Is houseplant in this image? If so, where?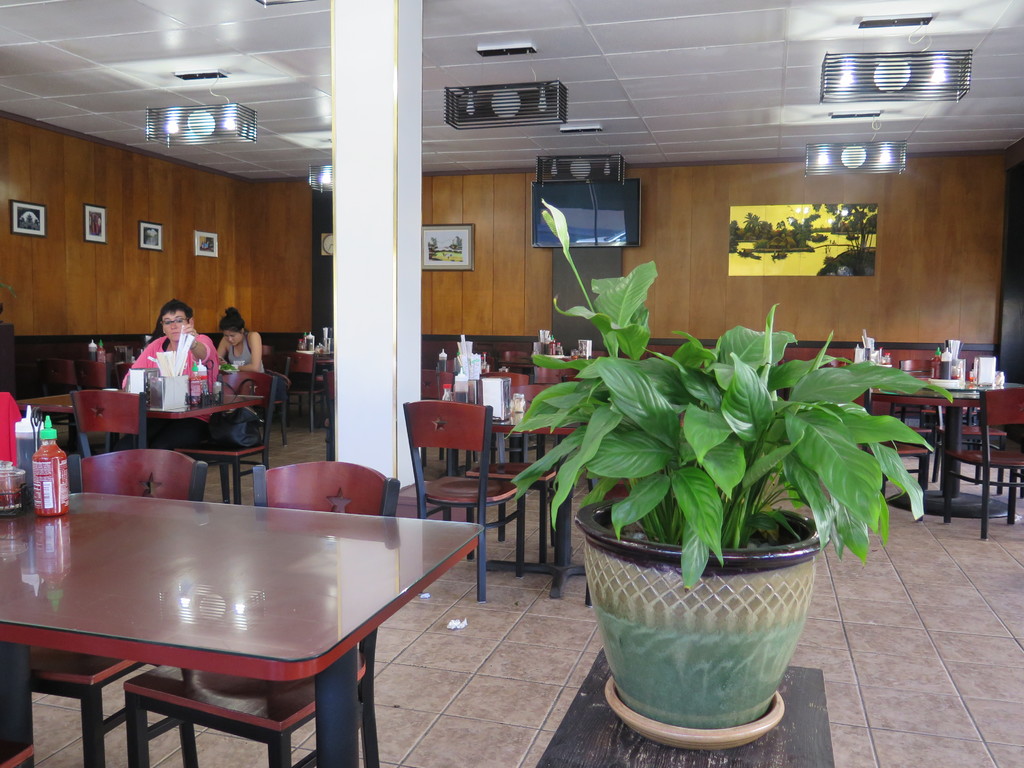
Yes, at (501,186,955,744).
